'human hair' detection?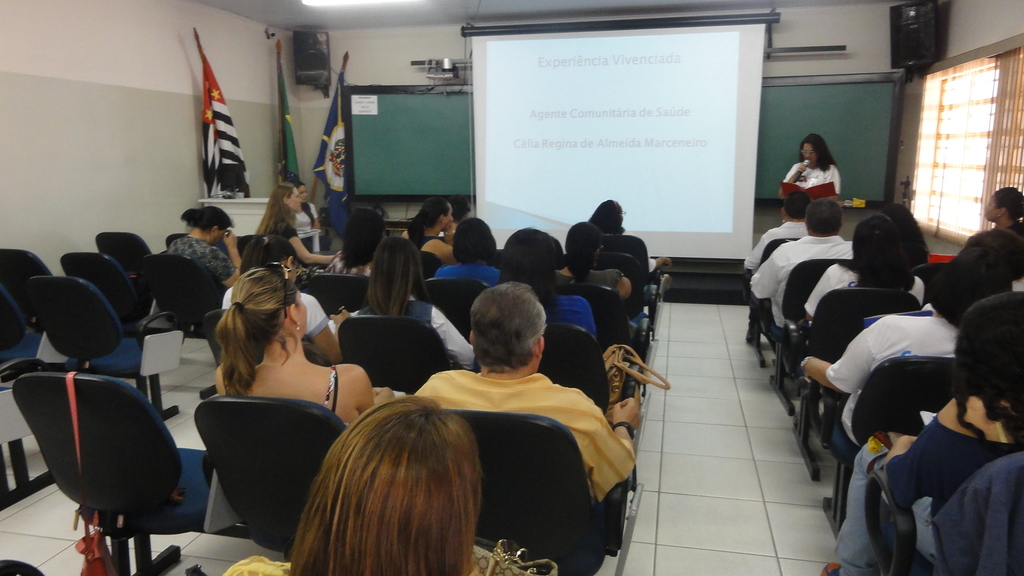
337, 207, 387, 270
